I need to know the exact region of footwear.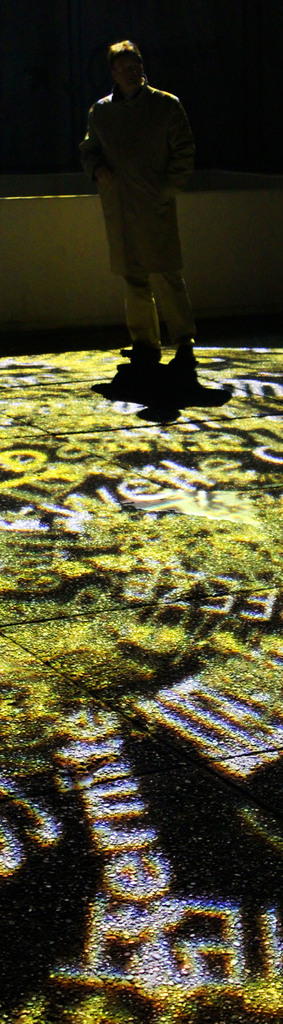
Region: box=[172, 348, 194, 365].
